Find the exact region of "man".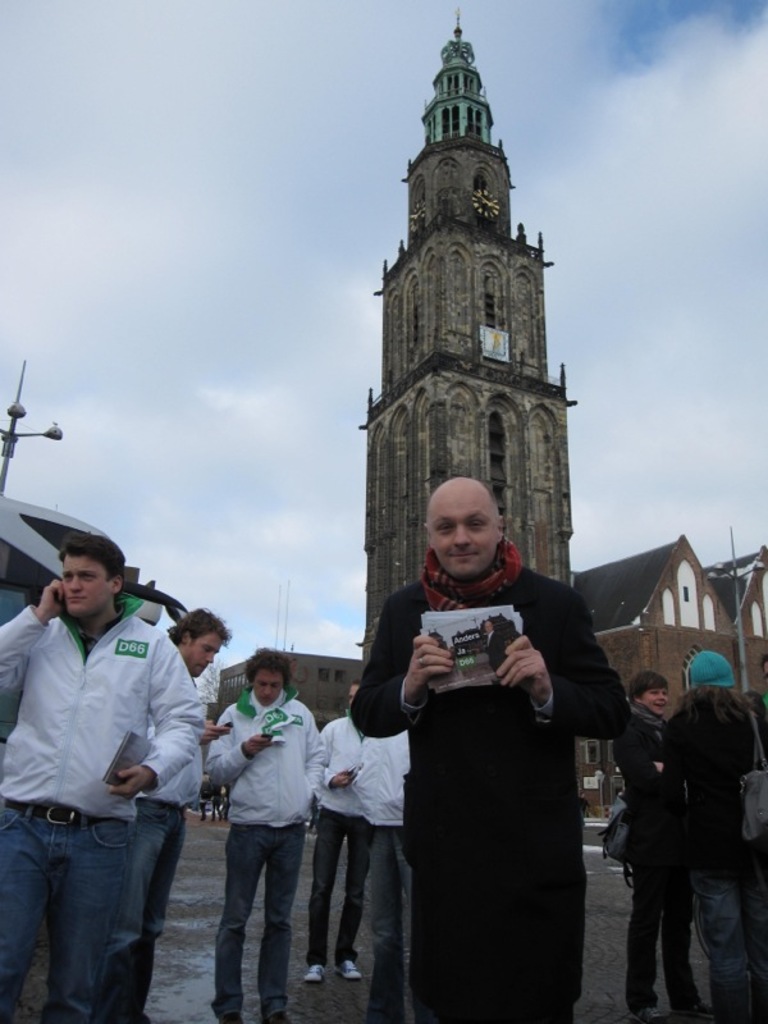
Exact region: pyautogui.locateOnScreen(205, 644, 325, 1023).
